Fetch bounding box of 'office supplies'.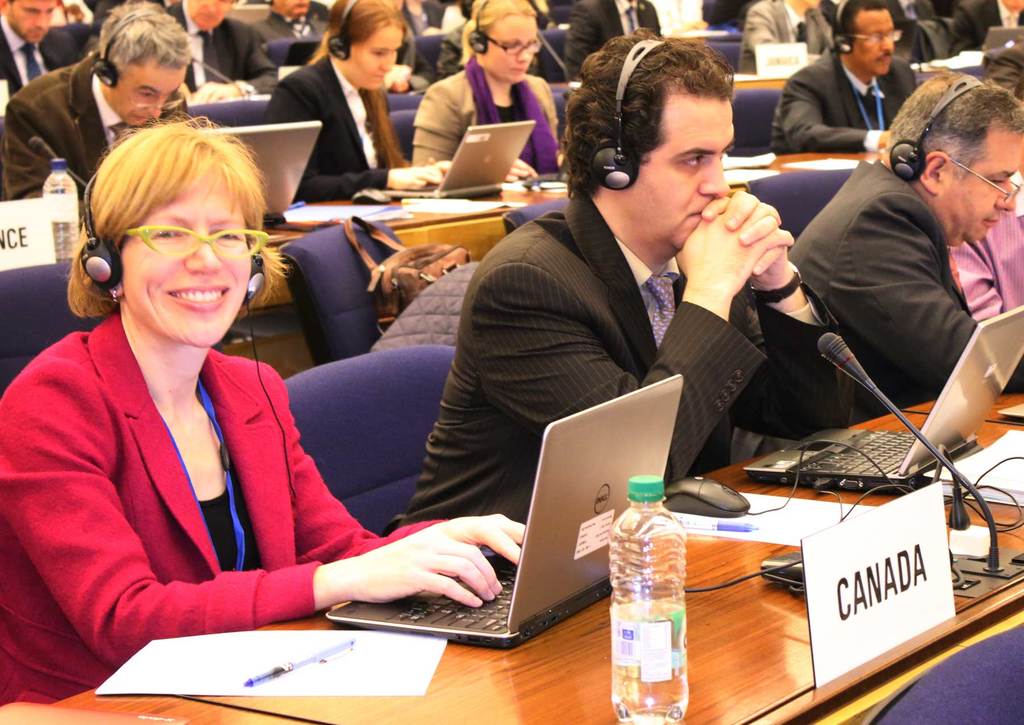
Bbox: region(381, 258, 481, 340).
